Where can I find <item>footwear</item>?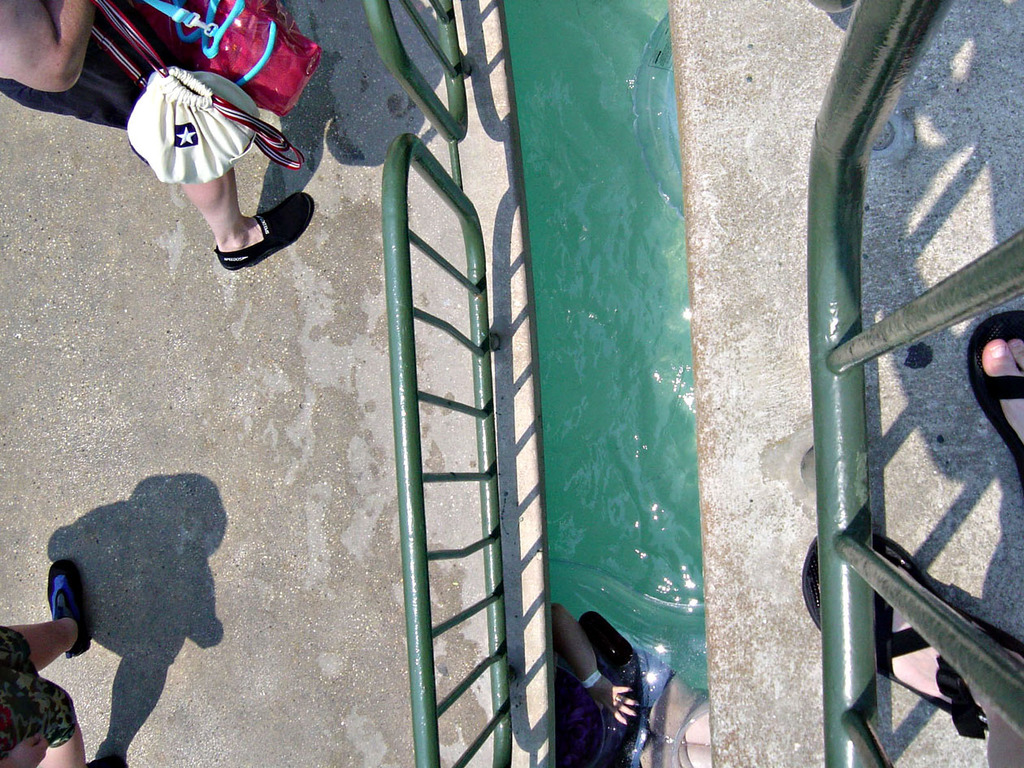
You can find it at select_region(219, 193, 316, 274).
